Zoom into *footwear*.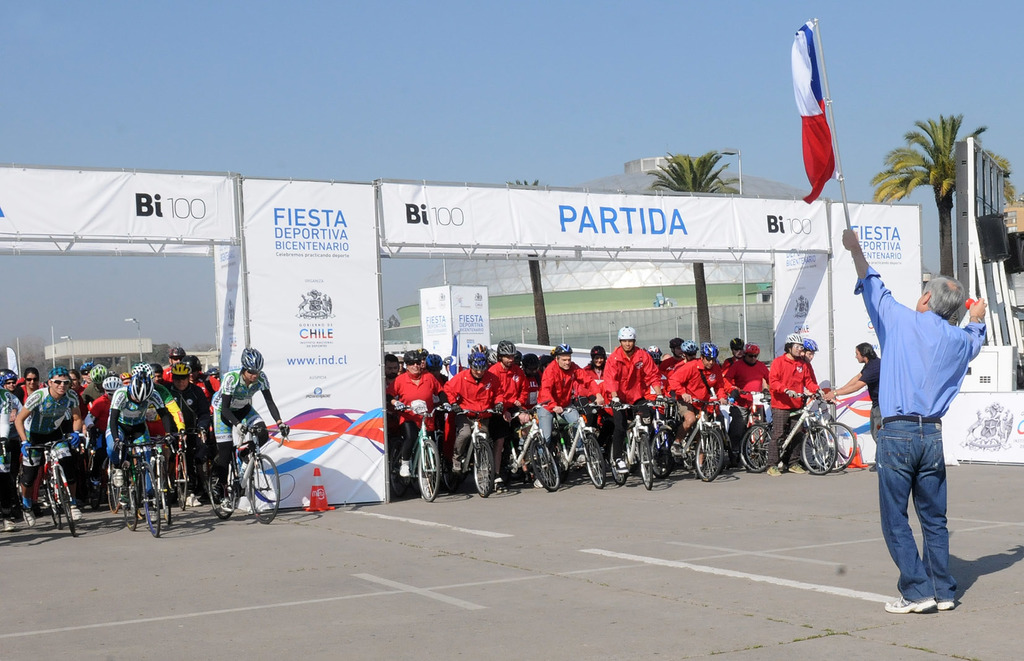
Zoom target: bbox(787, 462, 808, 473).
